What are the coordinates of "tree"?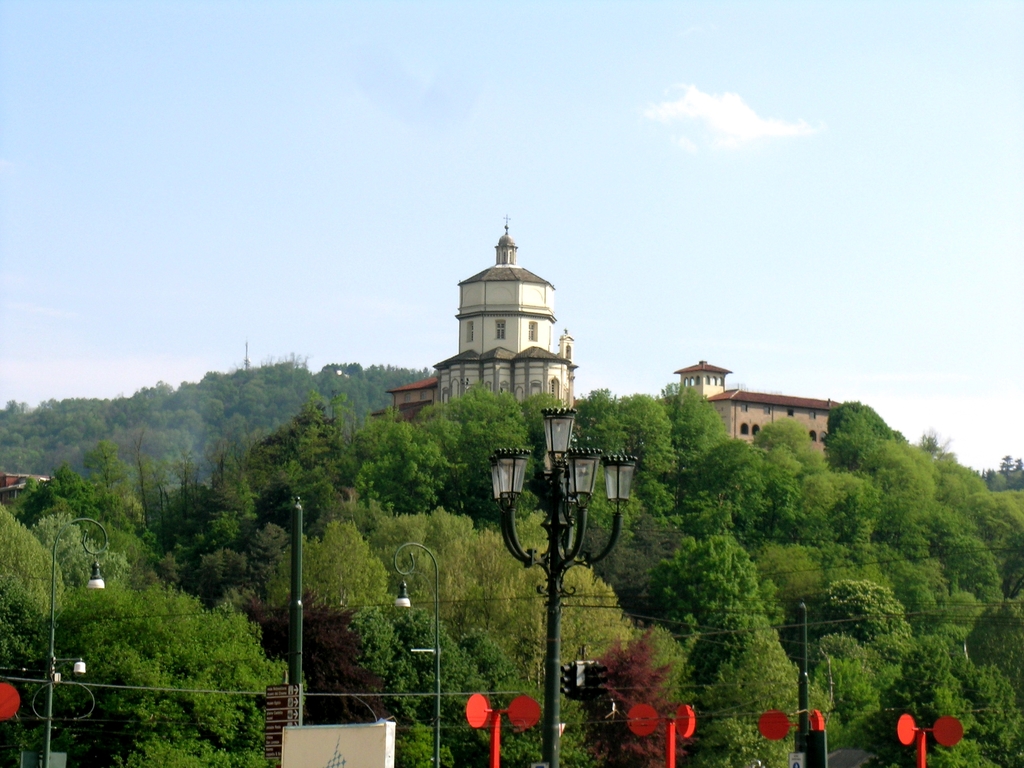
717 435 769 542.
